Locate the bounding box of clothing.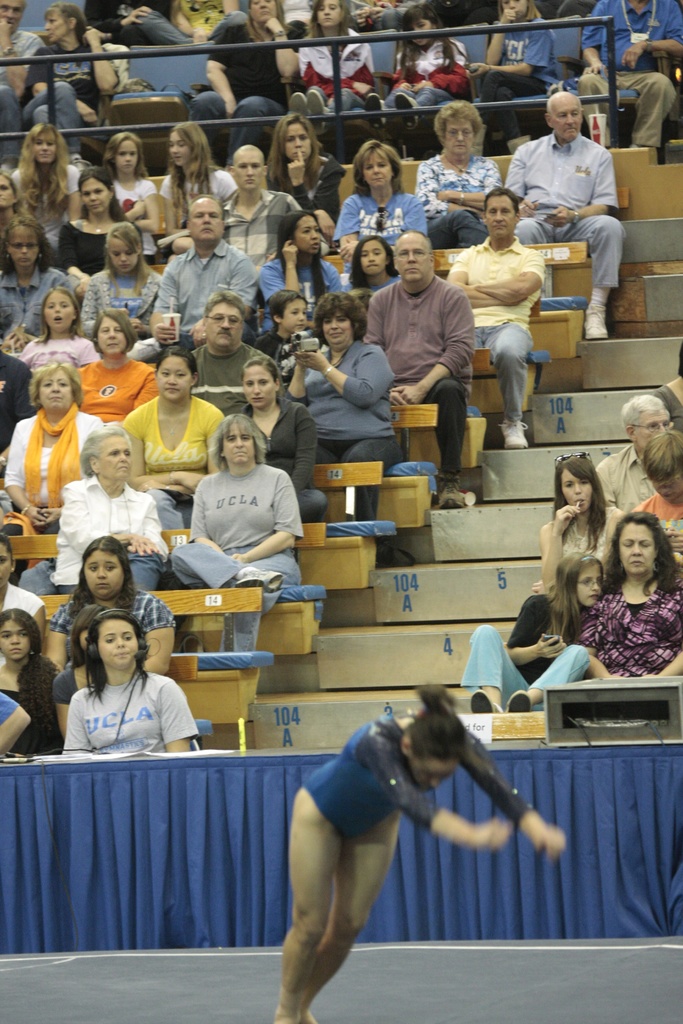
Bounding box: {"x1": 503, "y1": 127, "x2": 621, "y2": 284}.
